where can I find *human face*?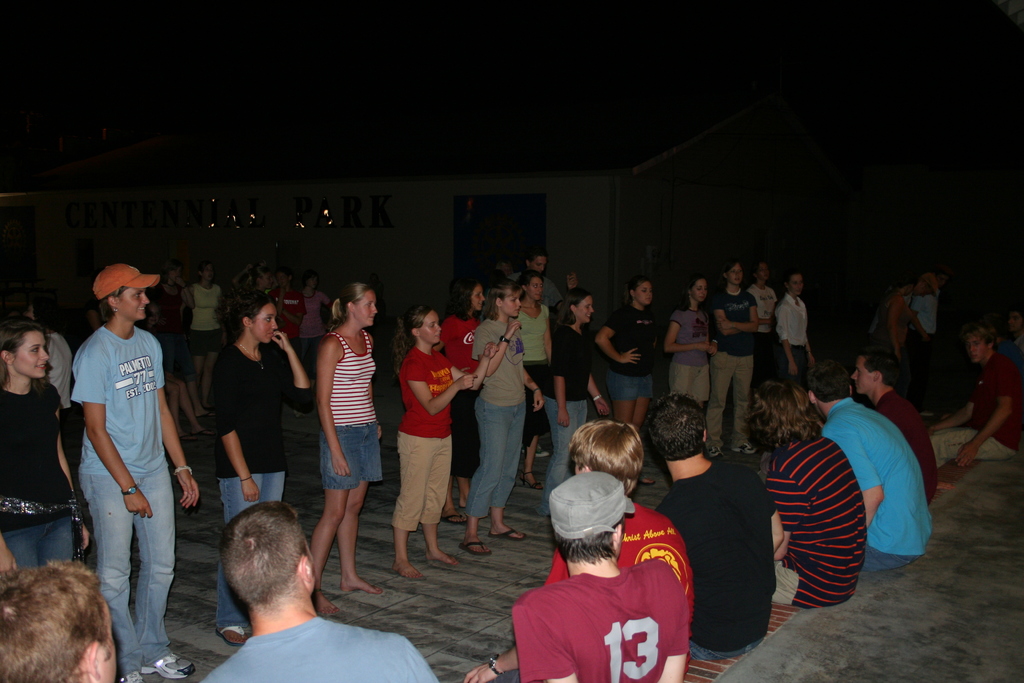
You can find it at locate(263, 272, 273, 290).
